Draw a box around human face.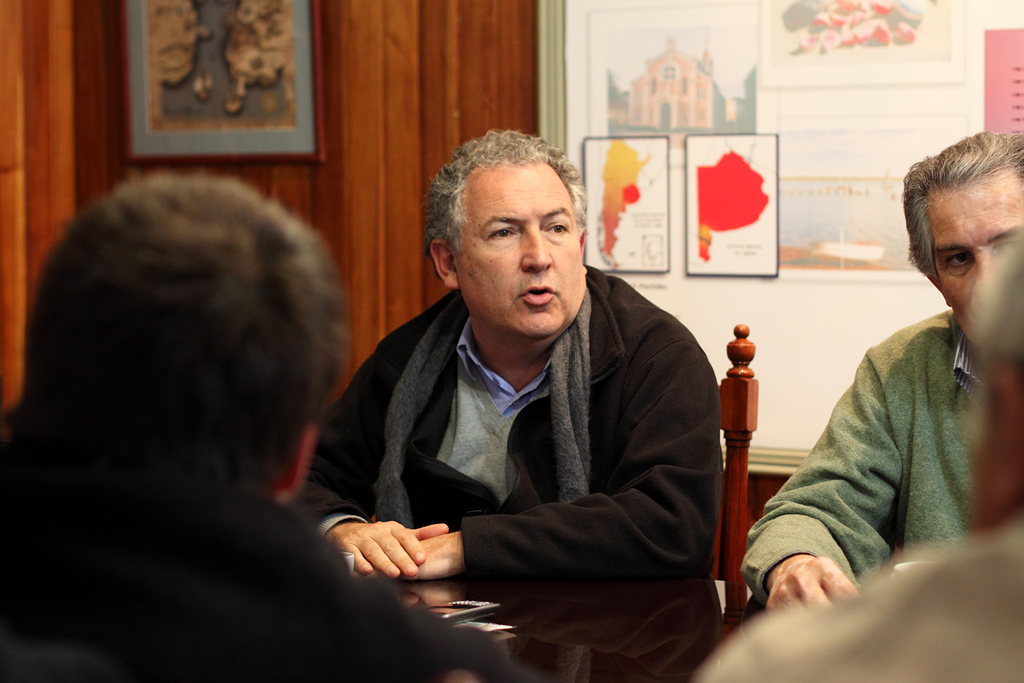
[453,164,586,336].
